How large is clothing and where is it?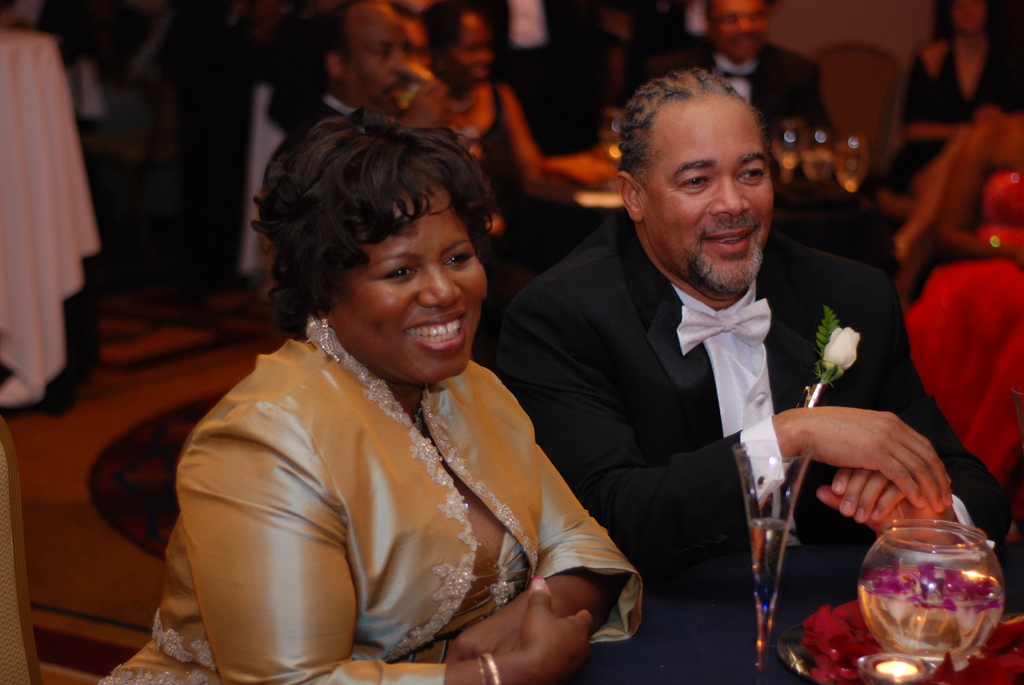
Bounding box: 452,79,573,217.
